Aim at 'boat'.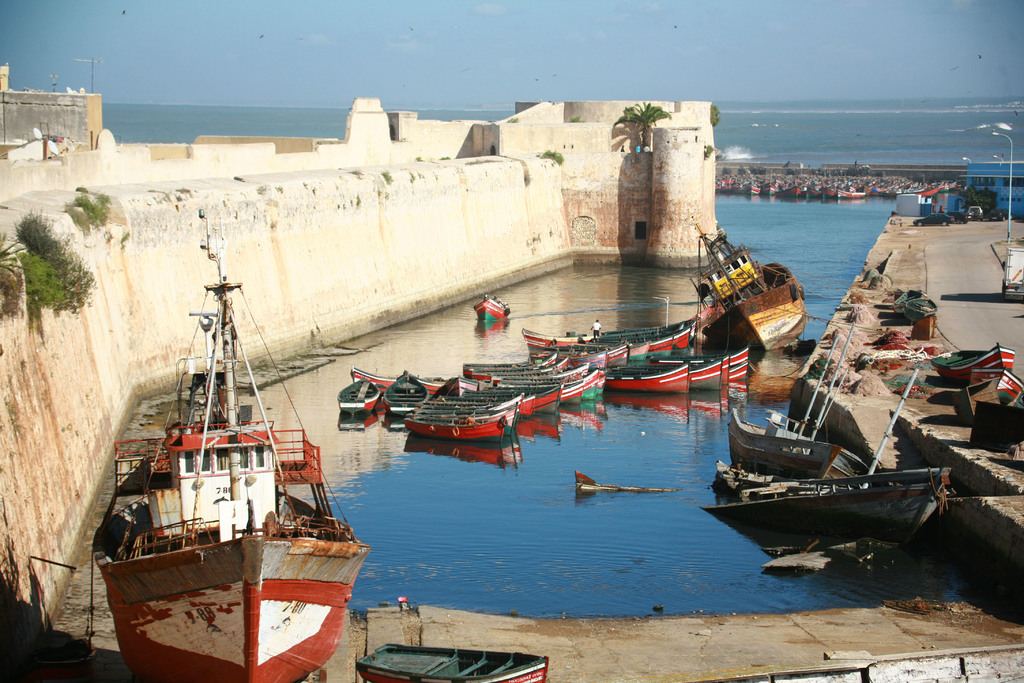
Aimed at locate(802, 183, 820, 196).
